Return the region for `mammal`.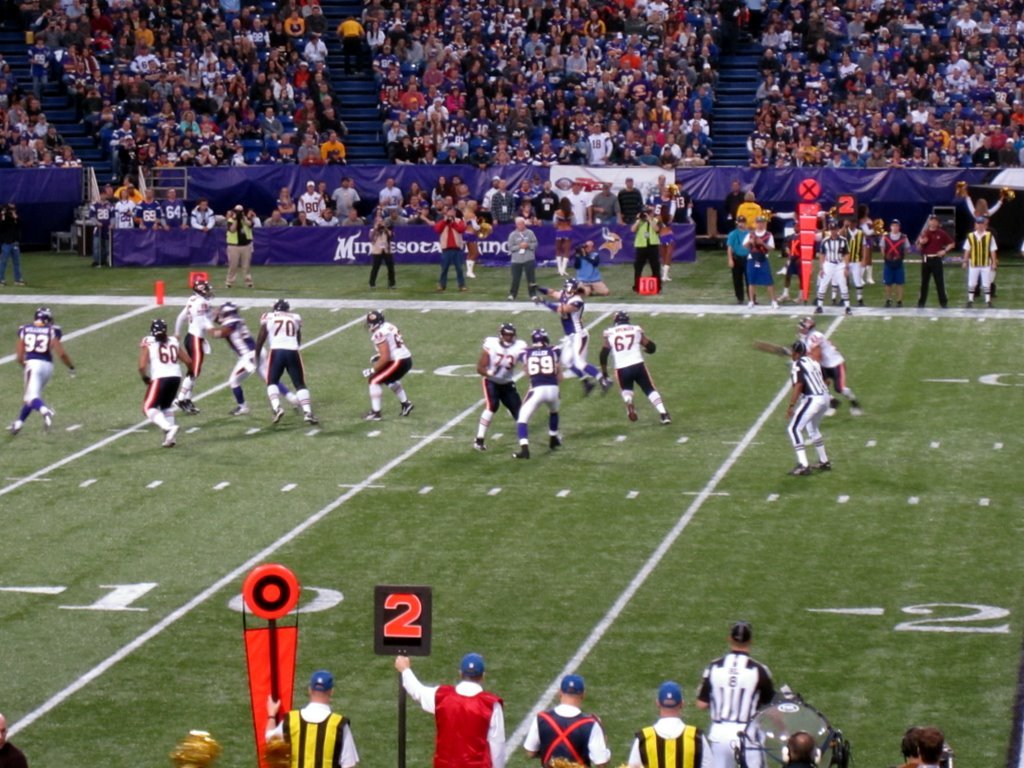
<bbox>0, 200, 26, 285</bbox>.
